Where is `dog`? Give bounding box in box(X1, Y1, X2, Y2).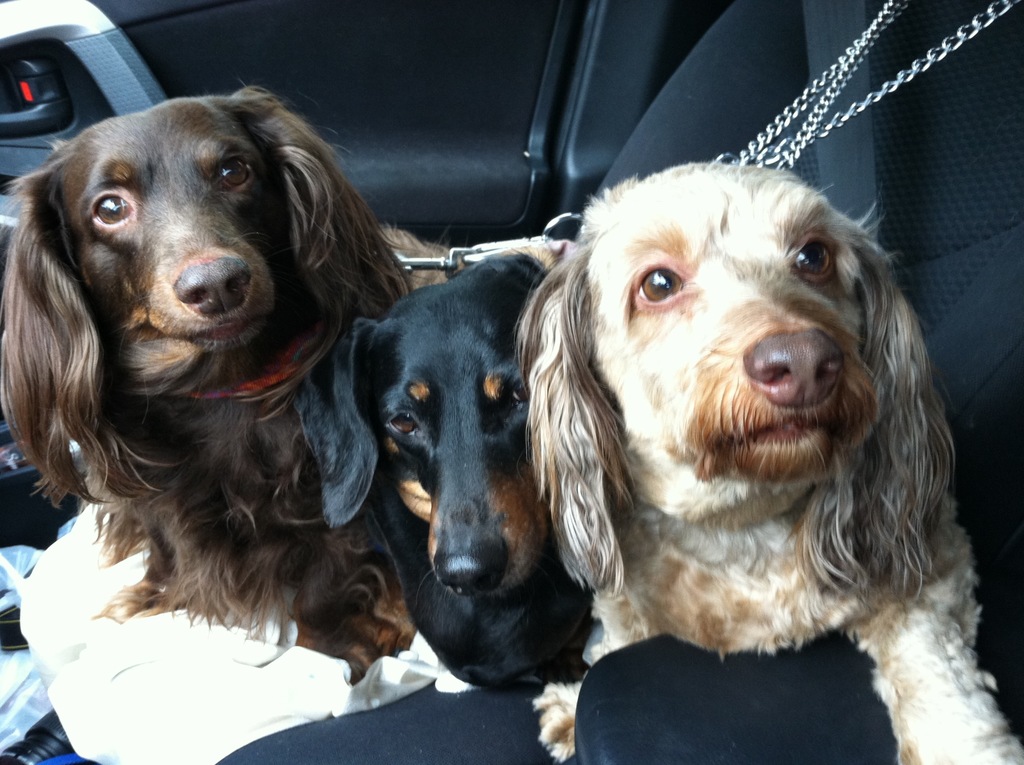
box(287, 253, 595, 688).
